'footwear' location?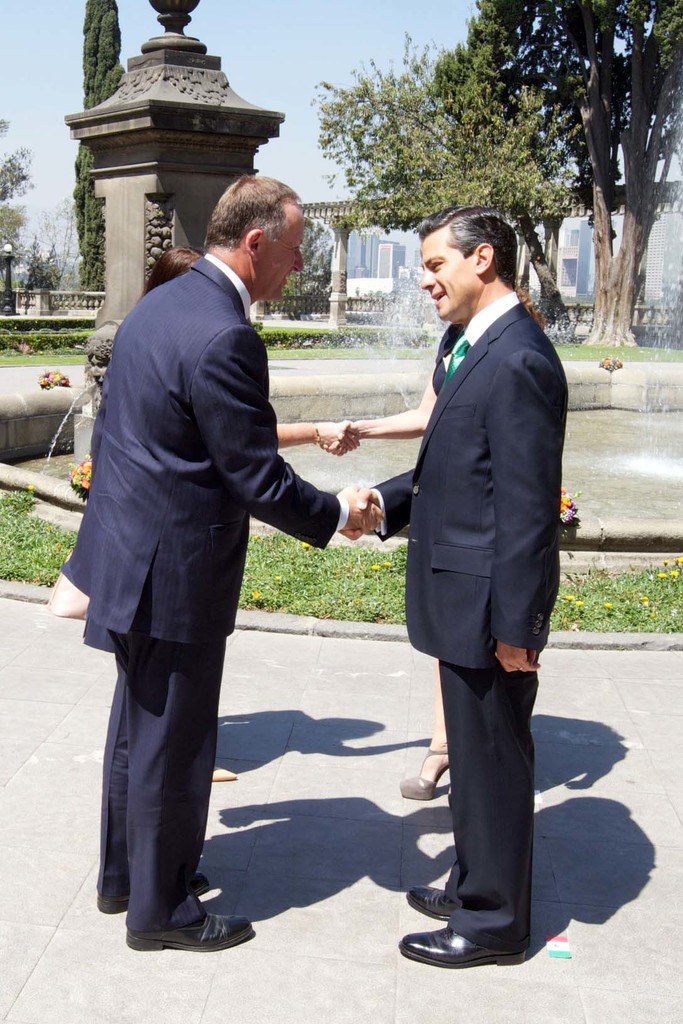
(101,860,215,923)
